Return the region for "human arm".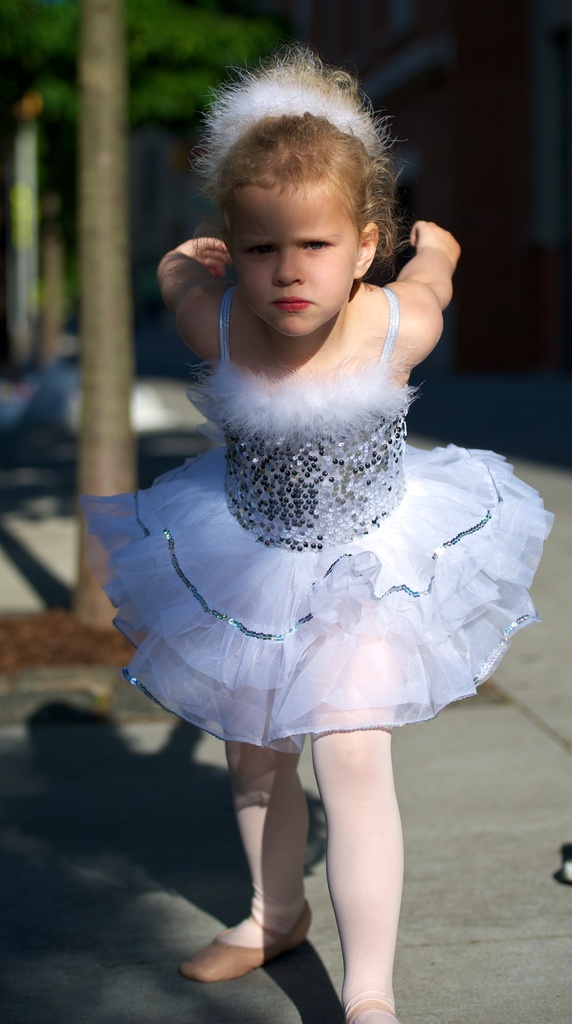
[375,205,466,378].
